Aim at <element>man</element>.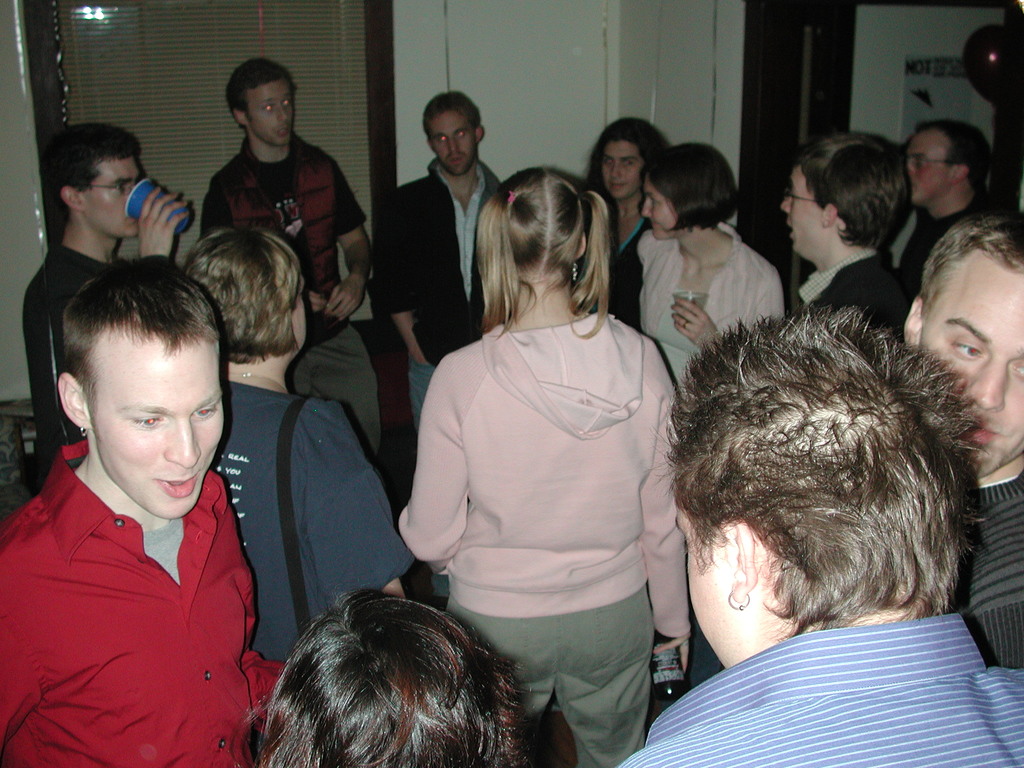
Aimed at 26,121,197,488.
